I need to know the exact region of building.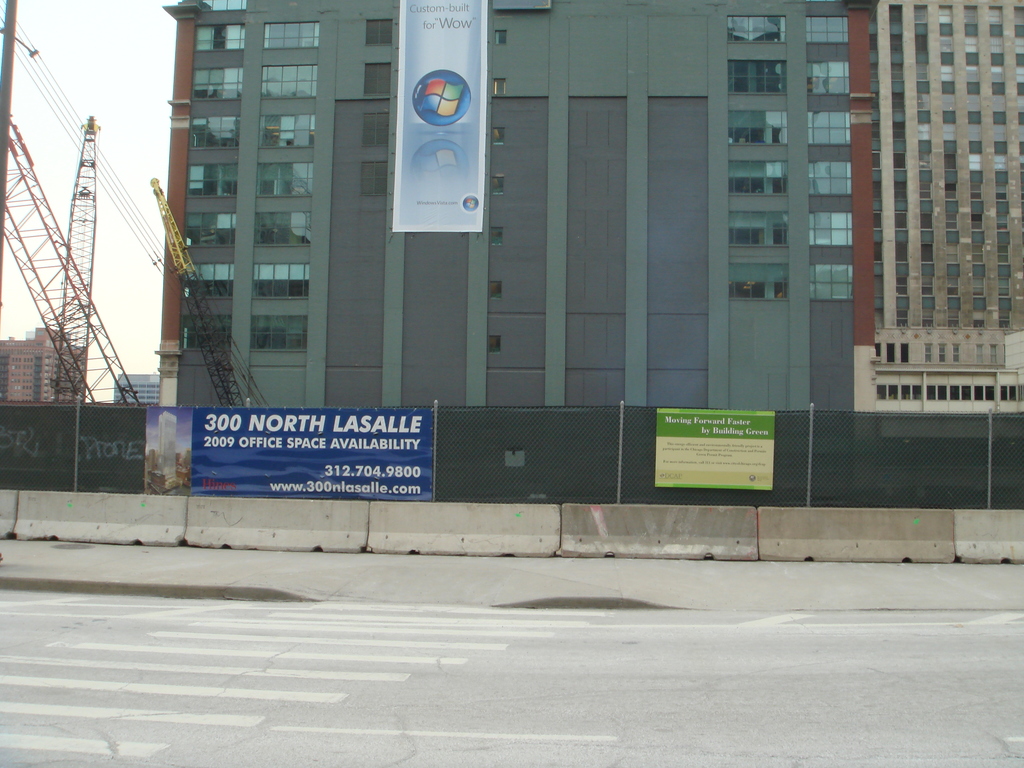
Region: {"left": 113, "top": 374, "right": 157, "bottom": 403}.
